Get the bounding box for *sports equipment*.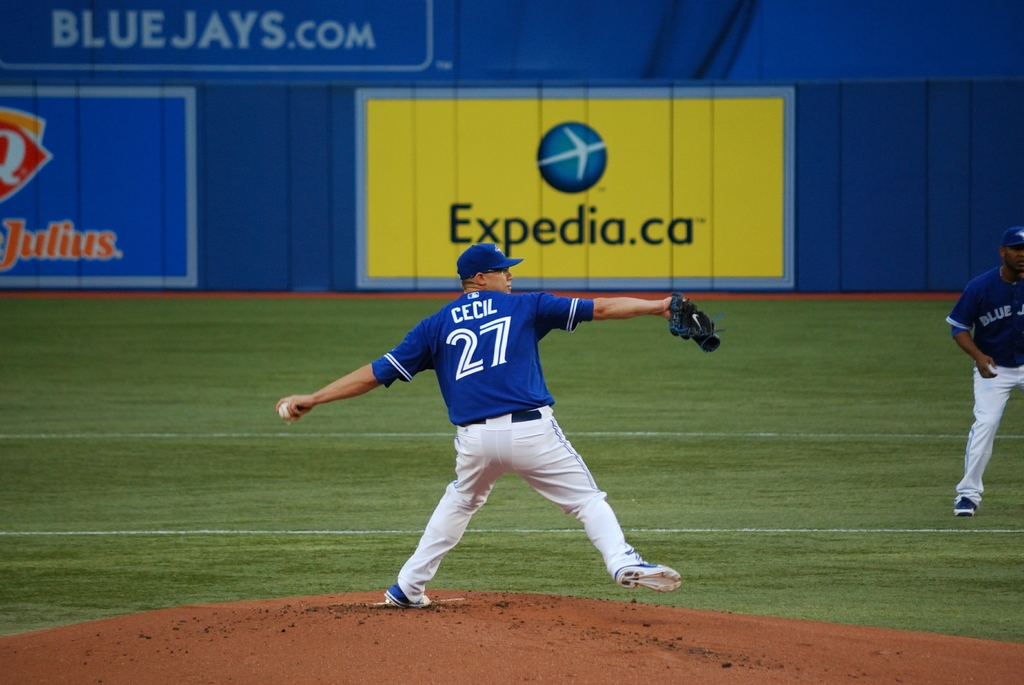
(276, 399, 308, 423).
